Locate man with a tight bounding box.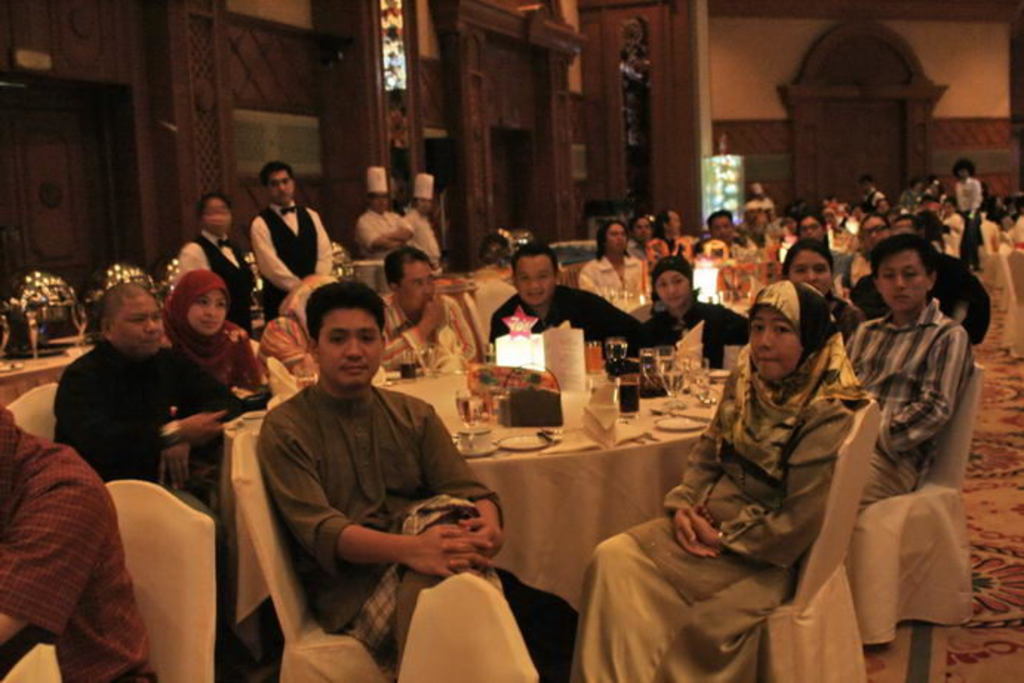
[53,284,243,514].
